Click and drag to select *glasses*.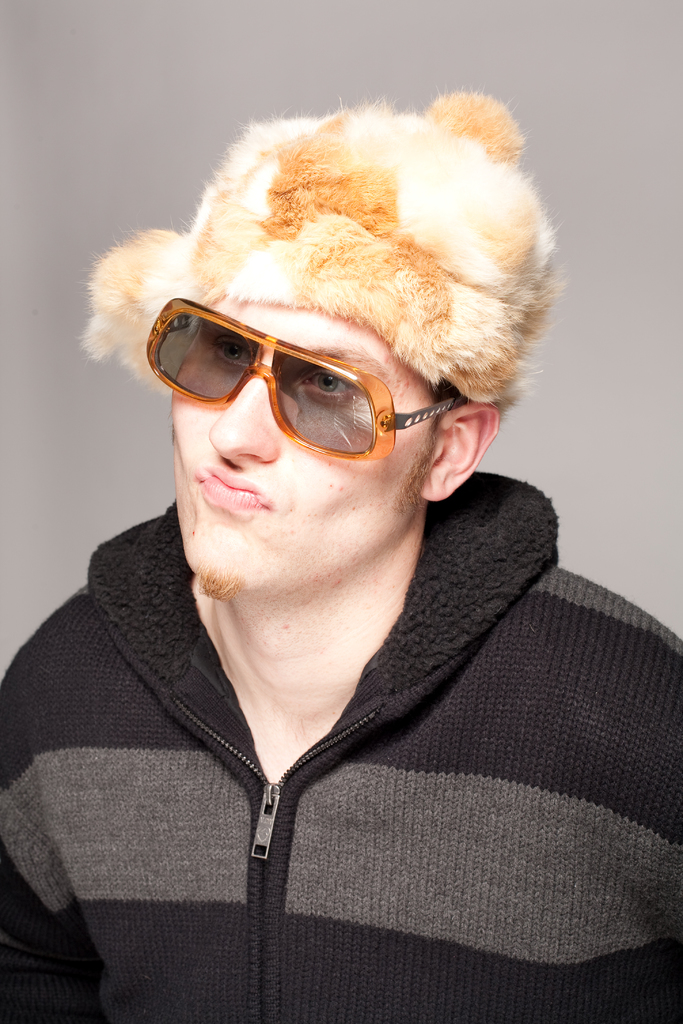
Selection: 145, 295, 462, 462.
